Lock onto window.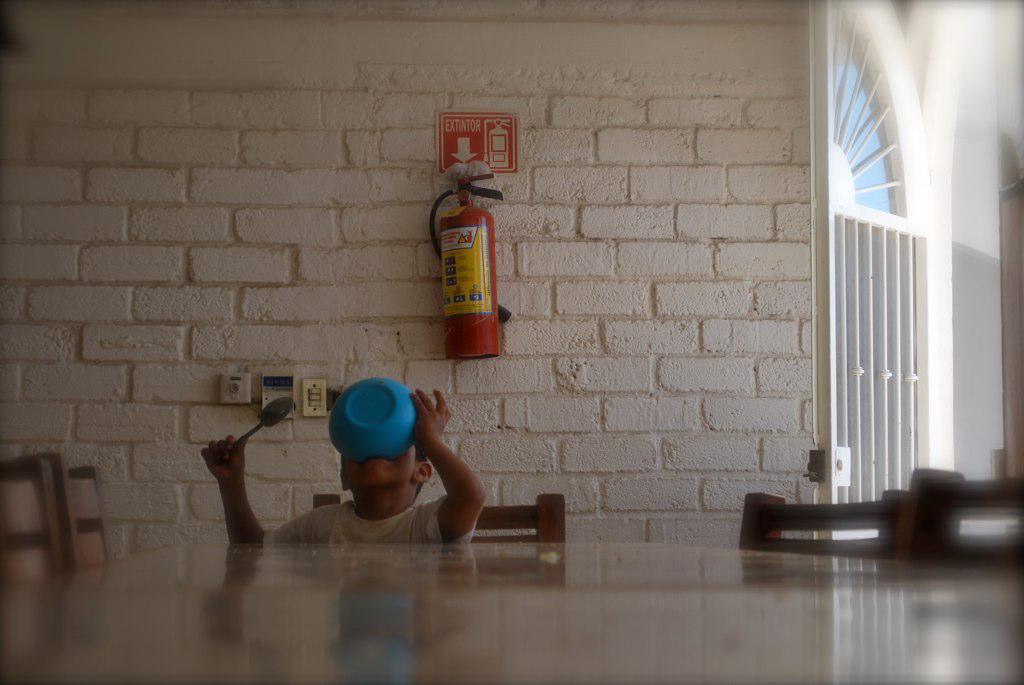
Locked: (815,46,959,486).
